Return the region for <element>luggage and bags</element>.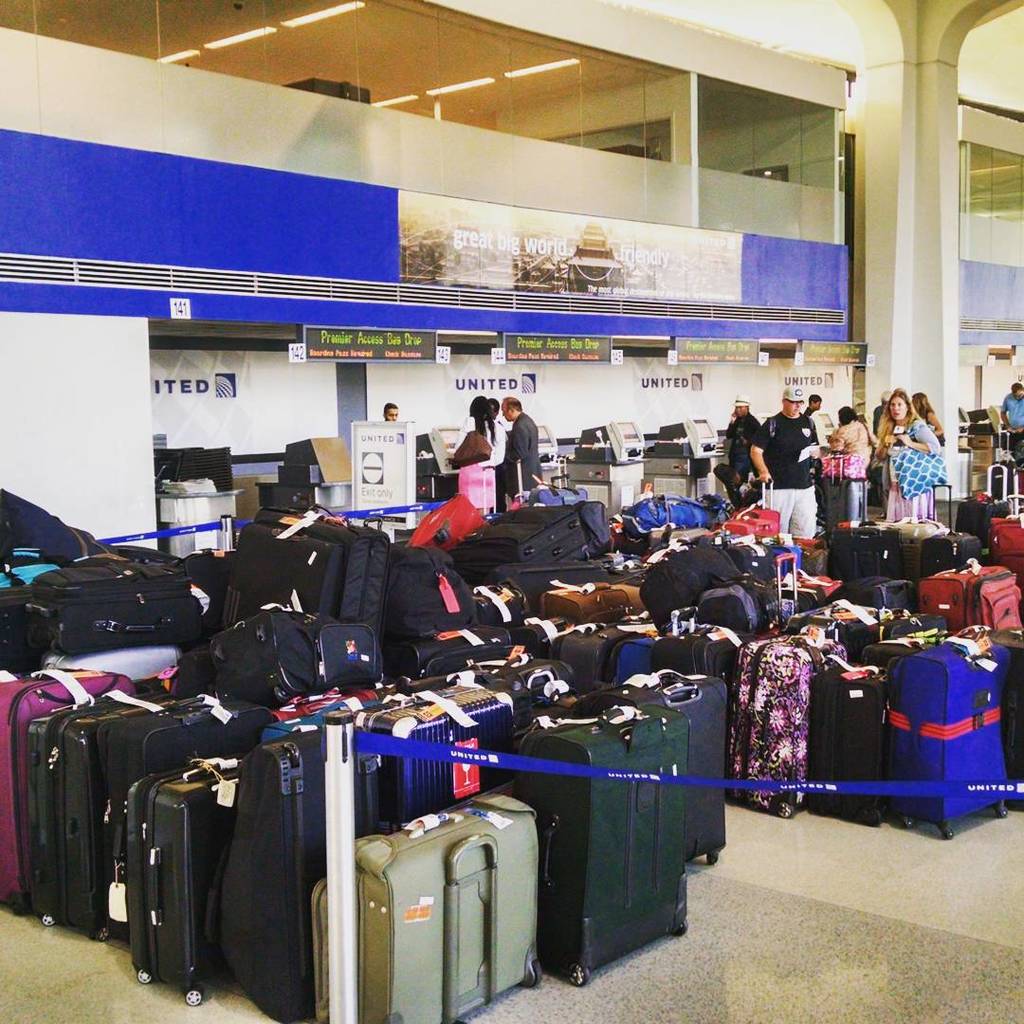
pyautogui.locateOnScreen(114, 758, 247, 1008).
